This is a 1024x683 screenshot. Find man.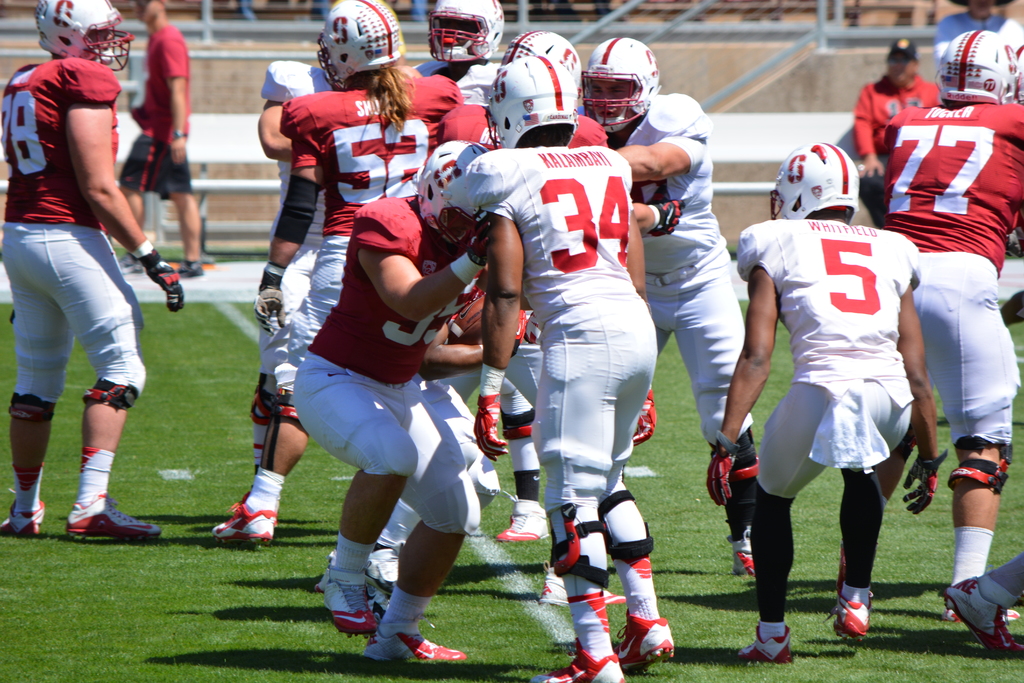
Bounding box: {"x1": 845, "y1": 38, "x2": 949, "y2": 227}.
